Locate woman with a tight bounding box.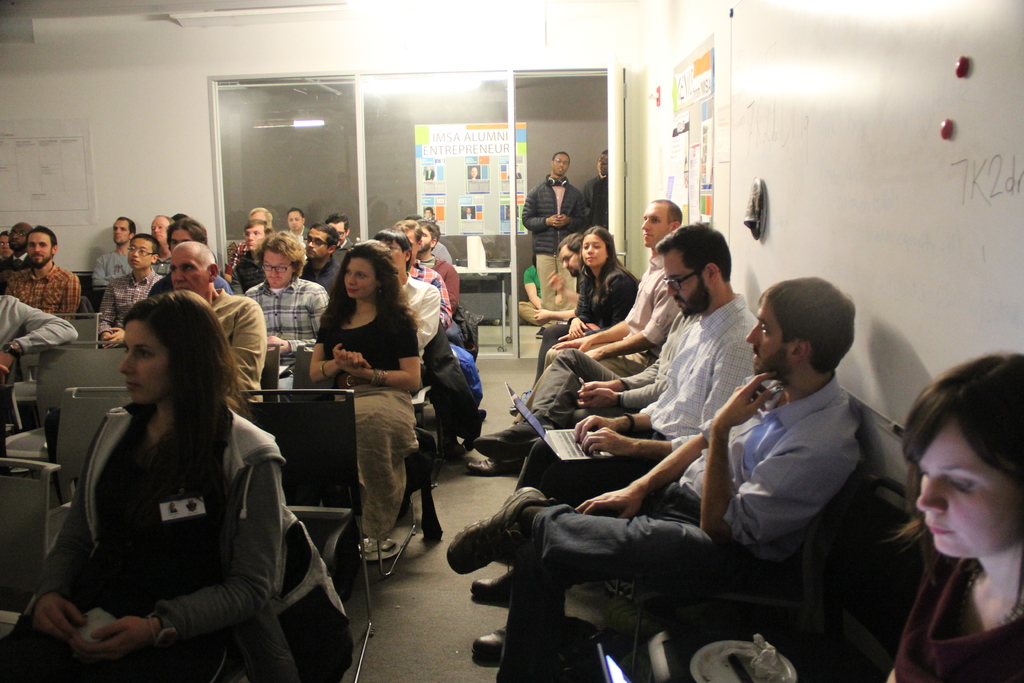
<box>888,354,1023,682</box>.
